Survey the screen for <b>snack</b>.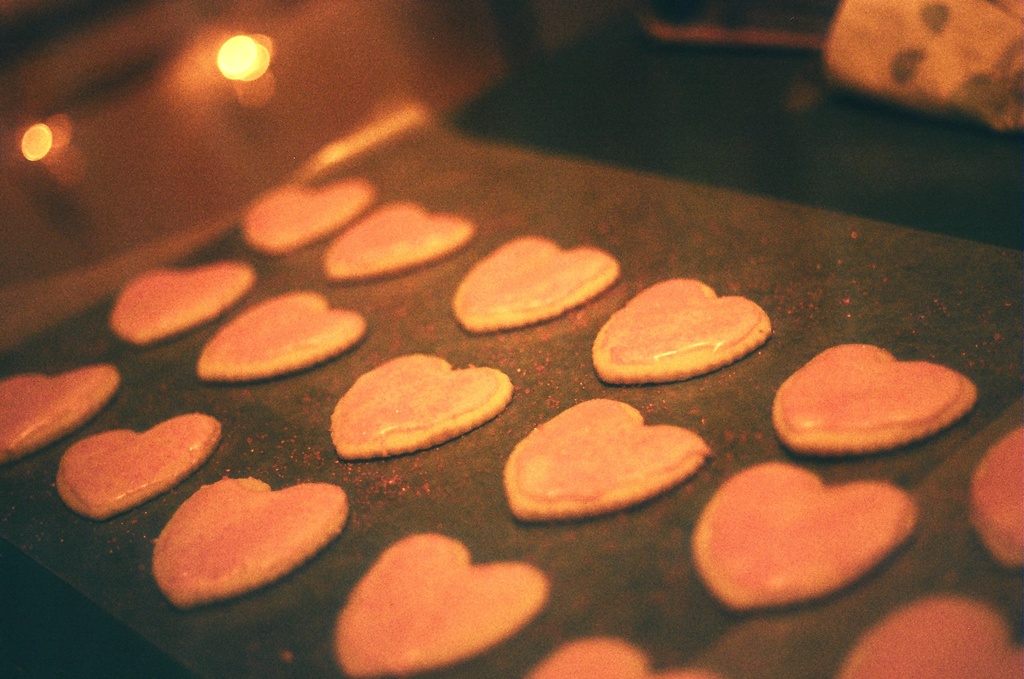
Survey found: 198:293:367:377.
